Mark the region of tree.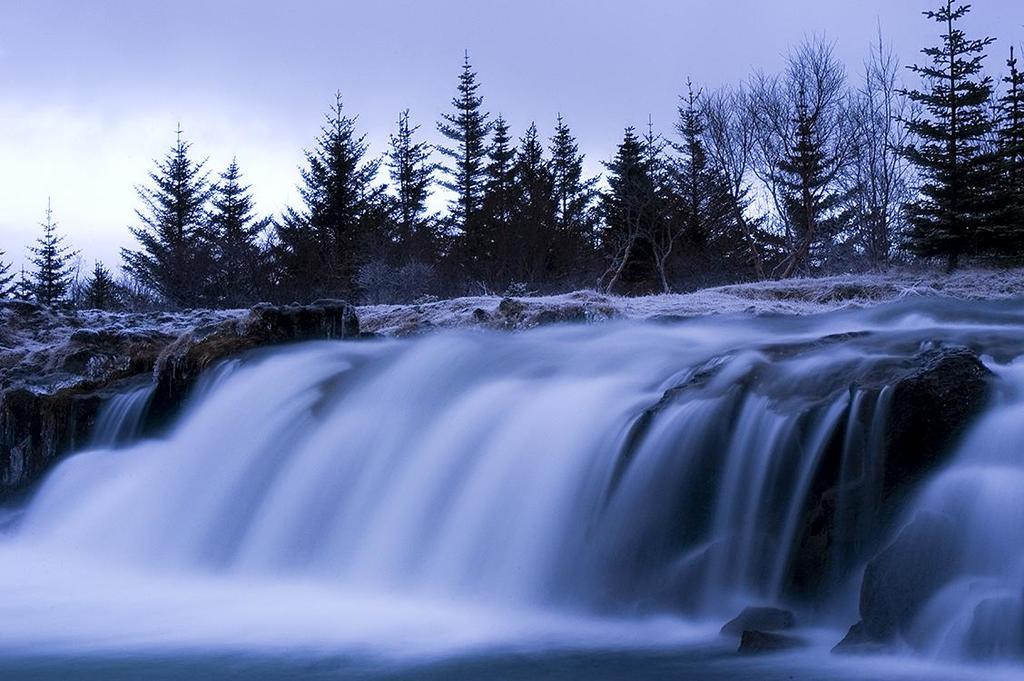
Region: {"left": 260, "top": 204, "right": 343, "bottom": 287}.
